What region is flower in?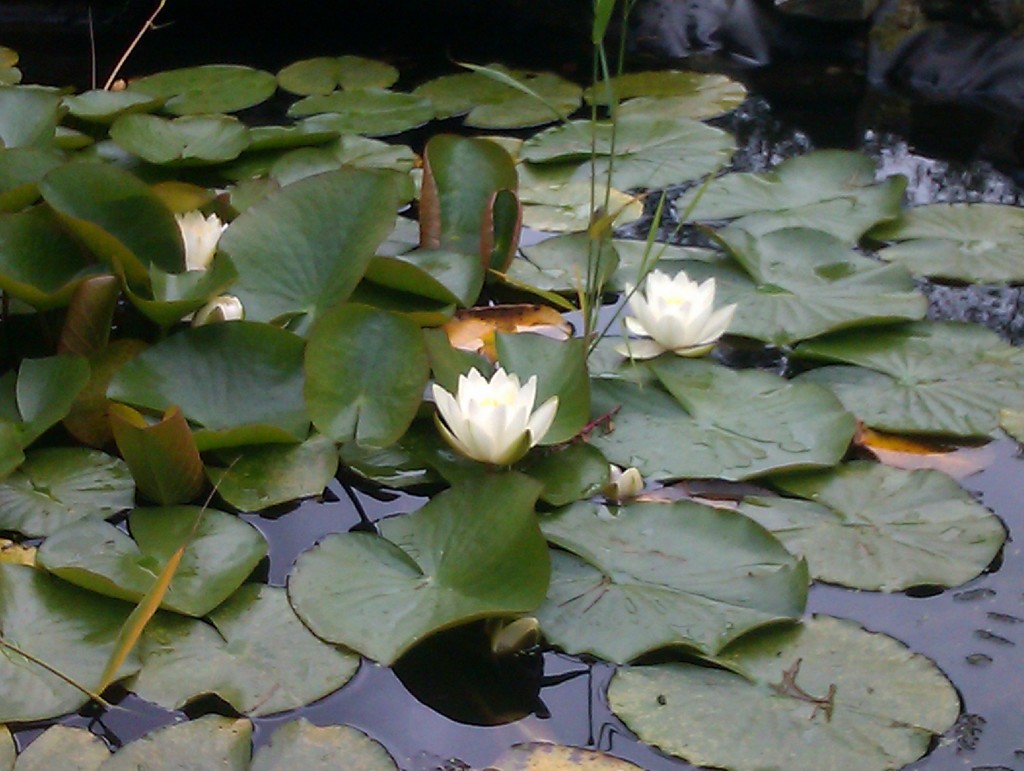
x1=429 y1=363 x2=564 y2=473.
